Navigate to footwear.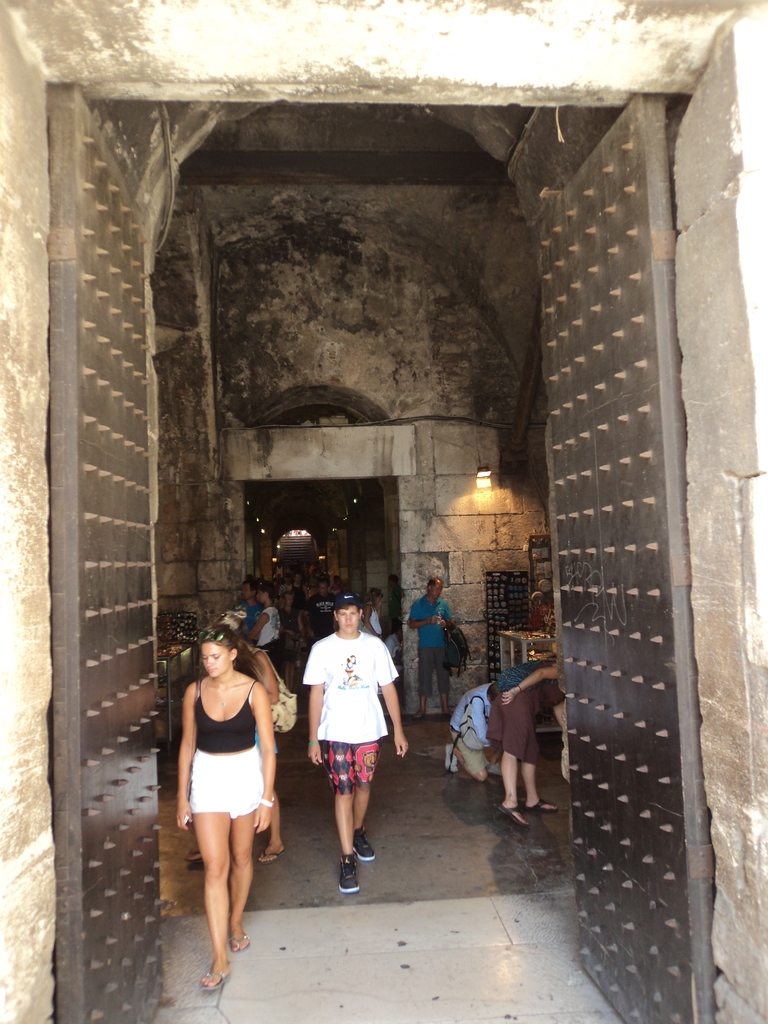
Navigation target: [350, 827, 378, 858].
